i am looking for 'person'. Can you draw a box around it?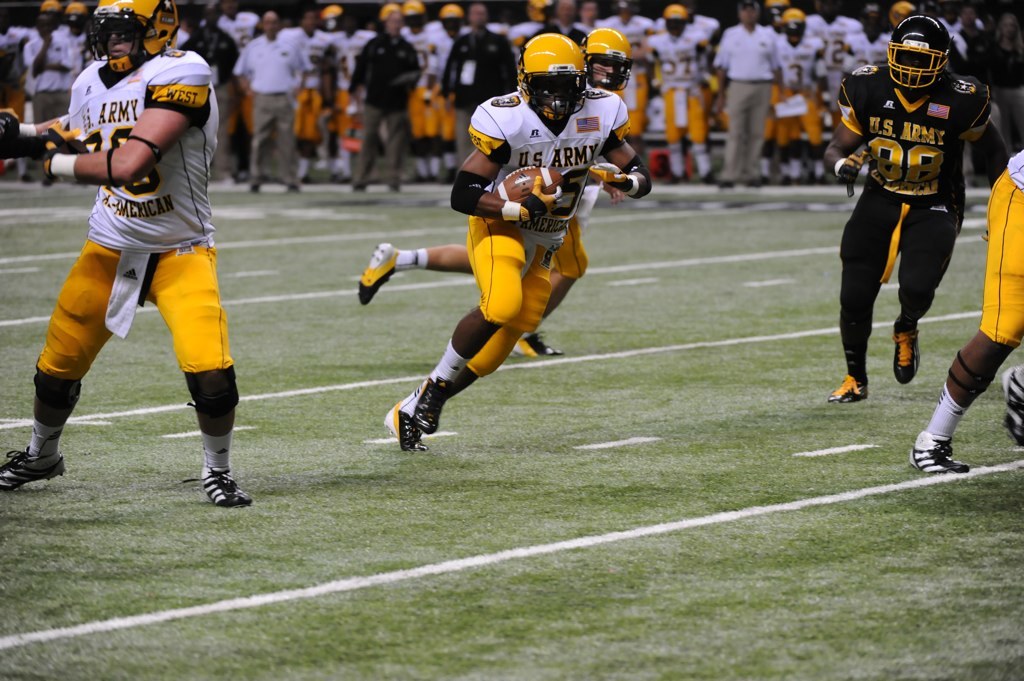
Sure, the bounding box is bbox=[842, 0, 984, 451].
